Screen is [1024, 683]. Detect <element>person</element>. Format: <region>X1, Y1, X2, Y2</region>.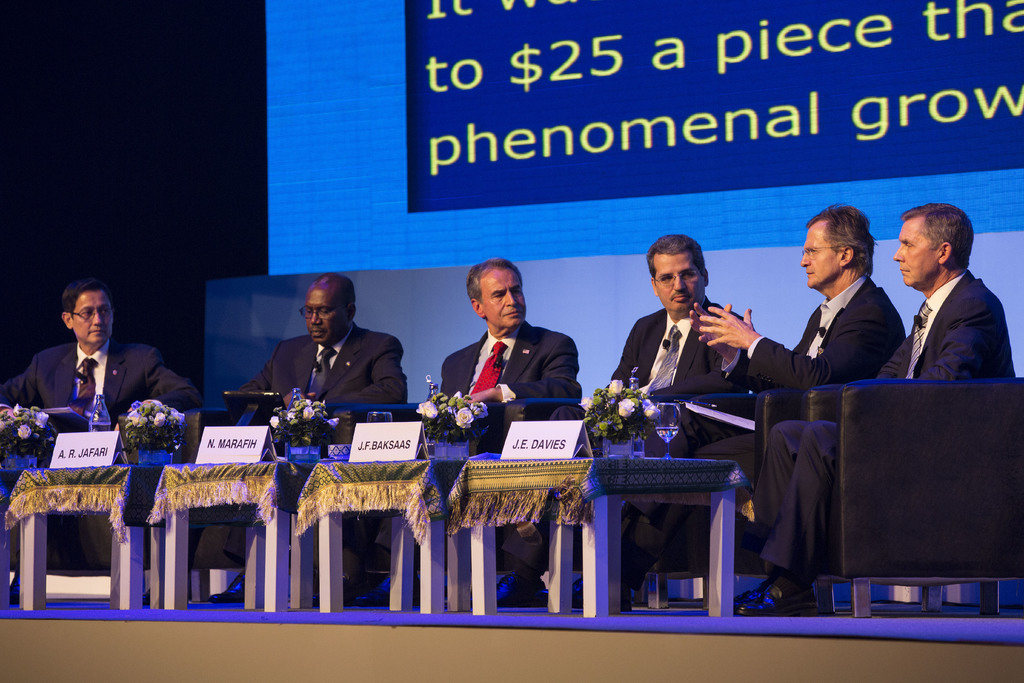
<region>732, 199, 1023, 610</region>.
